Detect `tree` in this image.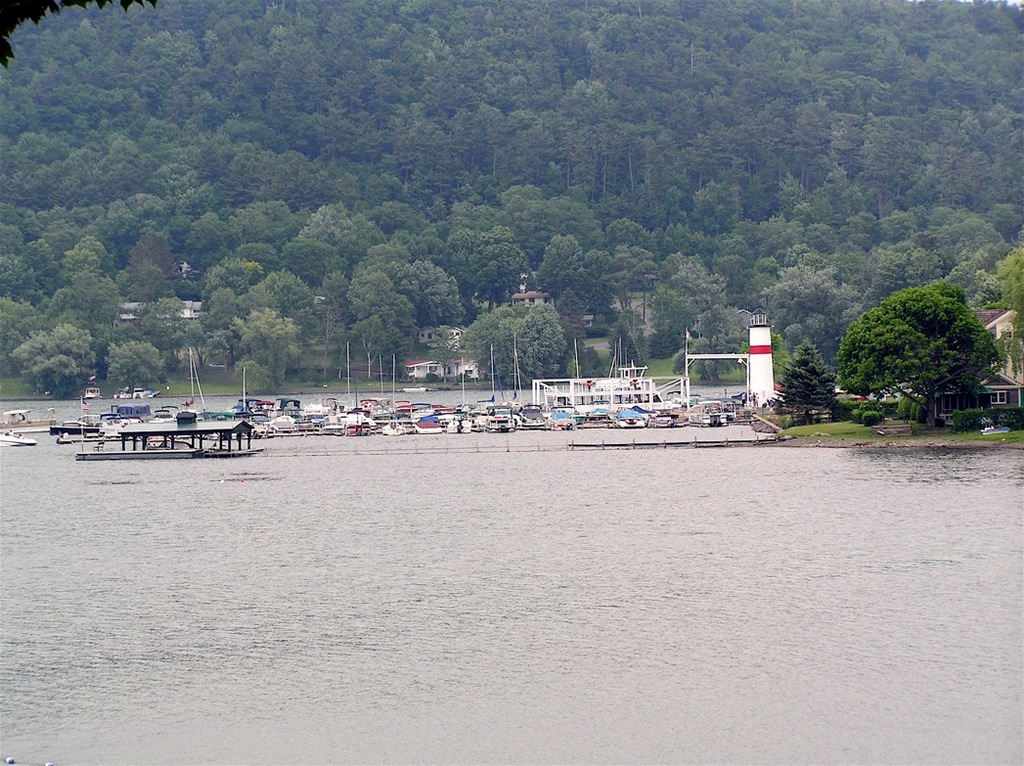
Detection: box(455, 296, 569, 385).
